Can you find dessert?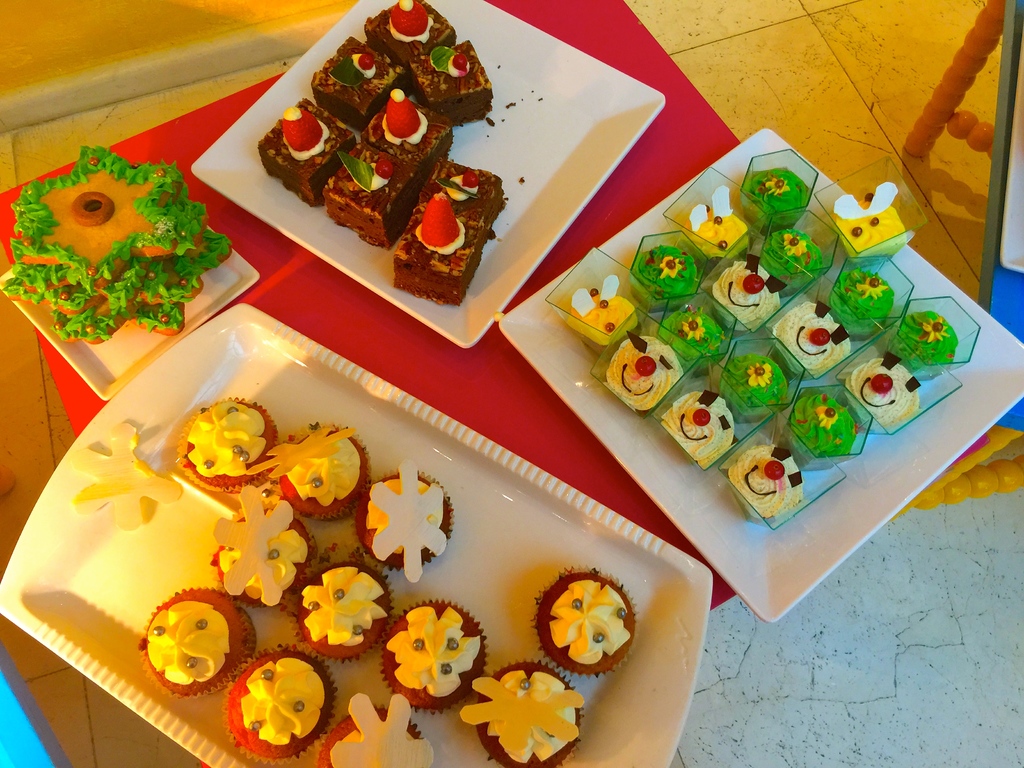
Yes, bounding box: region(532, 568, 636, 676).
